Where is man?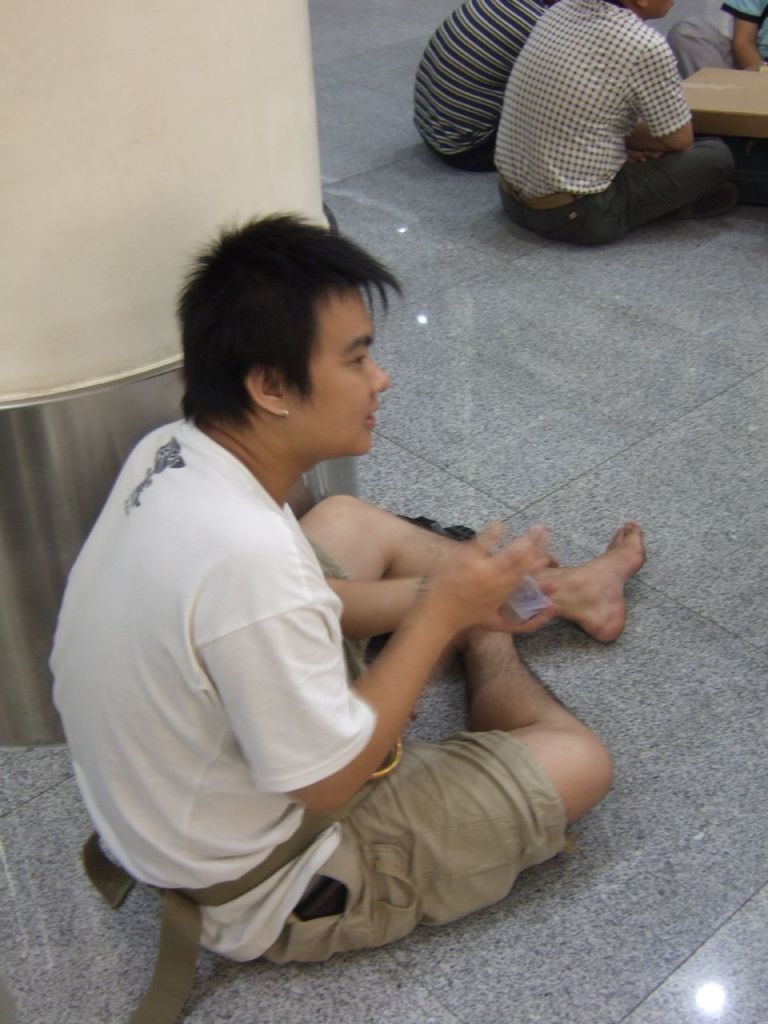
box(498, 0, 745, 239).
